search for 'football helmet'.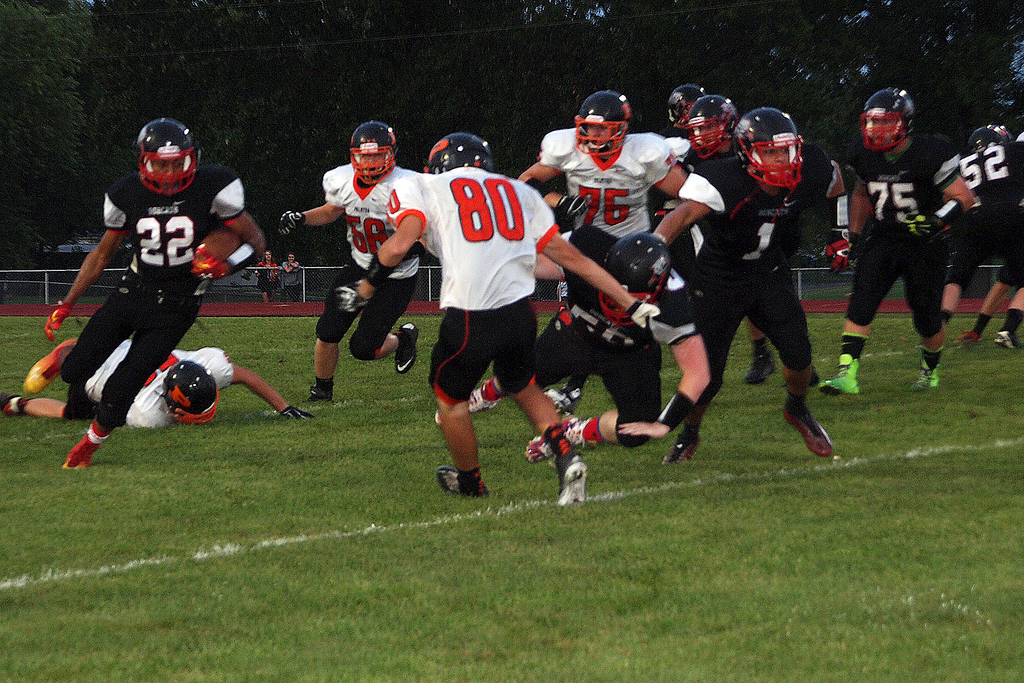
Found at 735, 110, 804, 190.
